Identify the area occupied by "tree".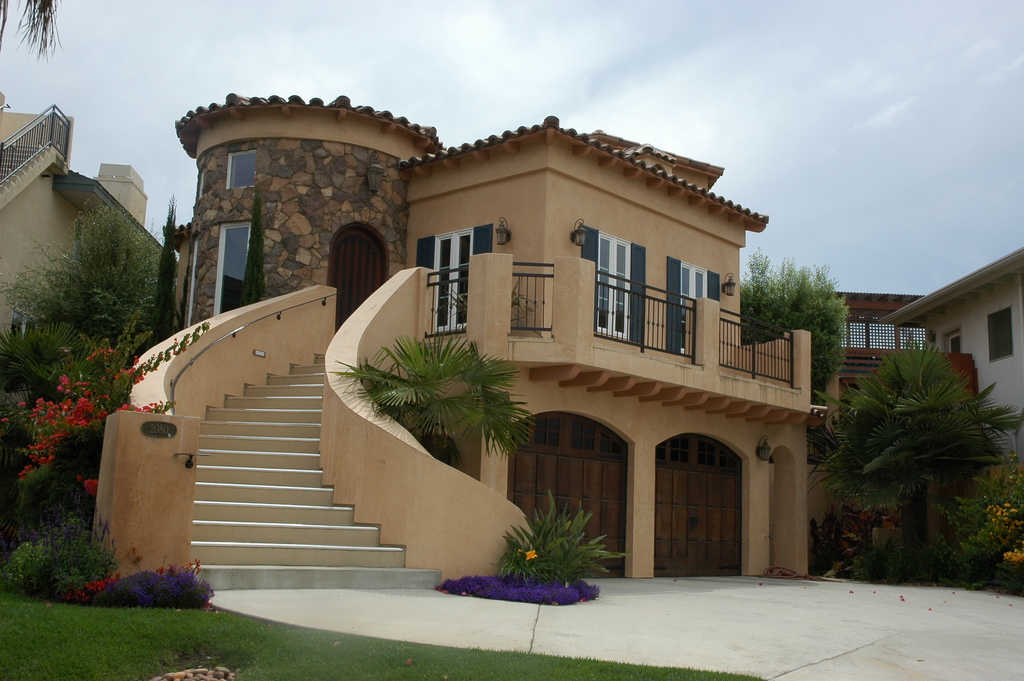
Area: 0/185/184/427.
